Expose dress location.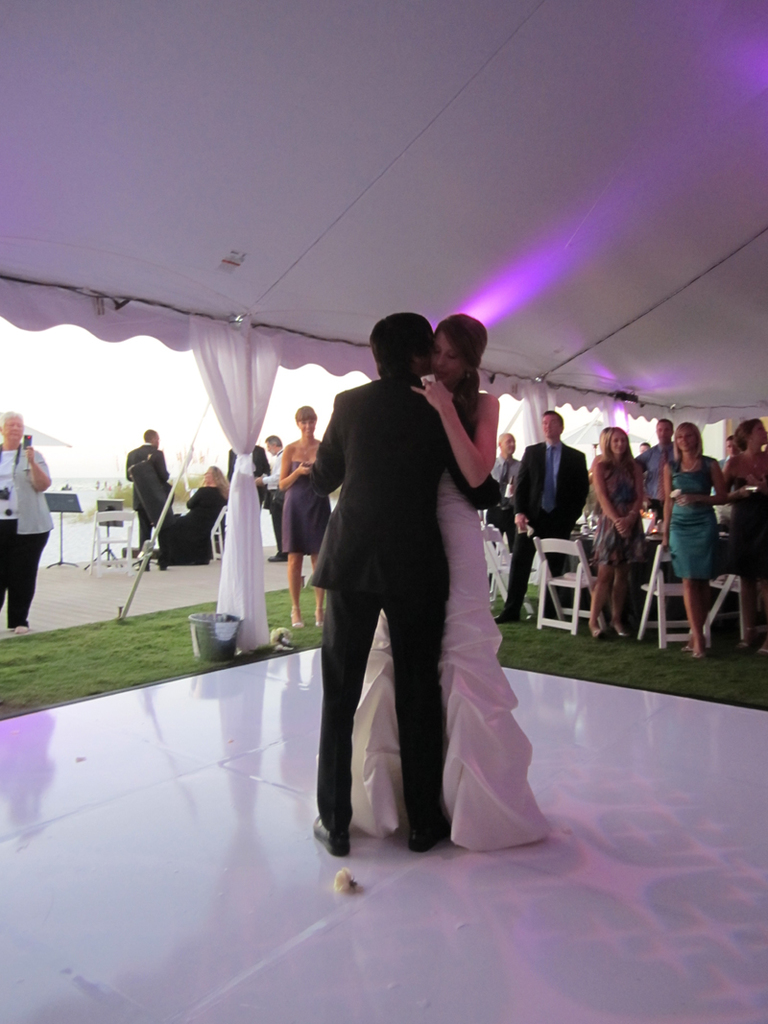
Exposed at pyautogui.locateOnScreen(589, 463, 653, 569).
